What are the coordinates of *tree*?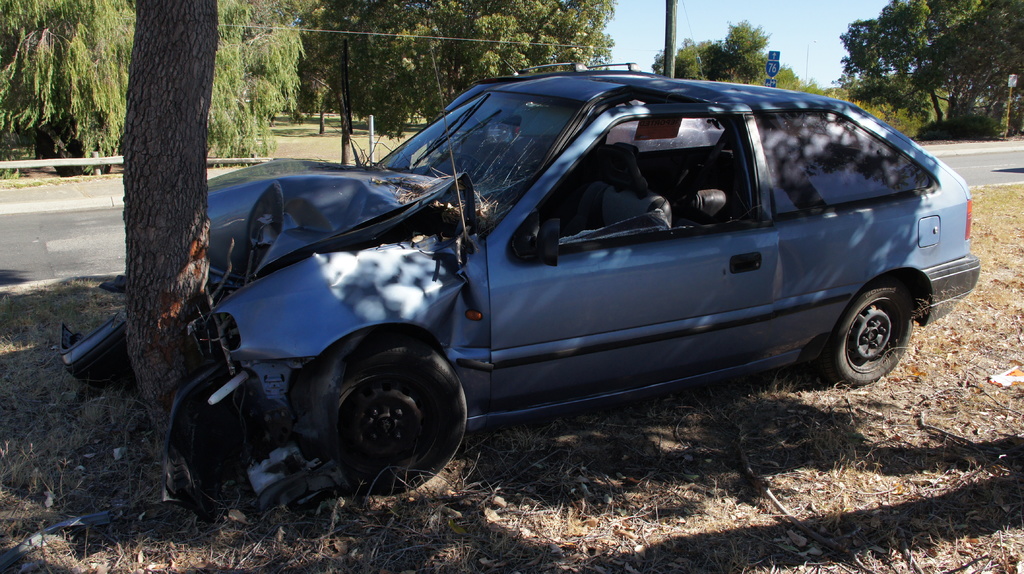
box(909, 1, 1023, 122).
